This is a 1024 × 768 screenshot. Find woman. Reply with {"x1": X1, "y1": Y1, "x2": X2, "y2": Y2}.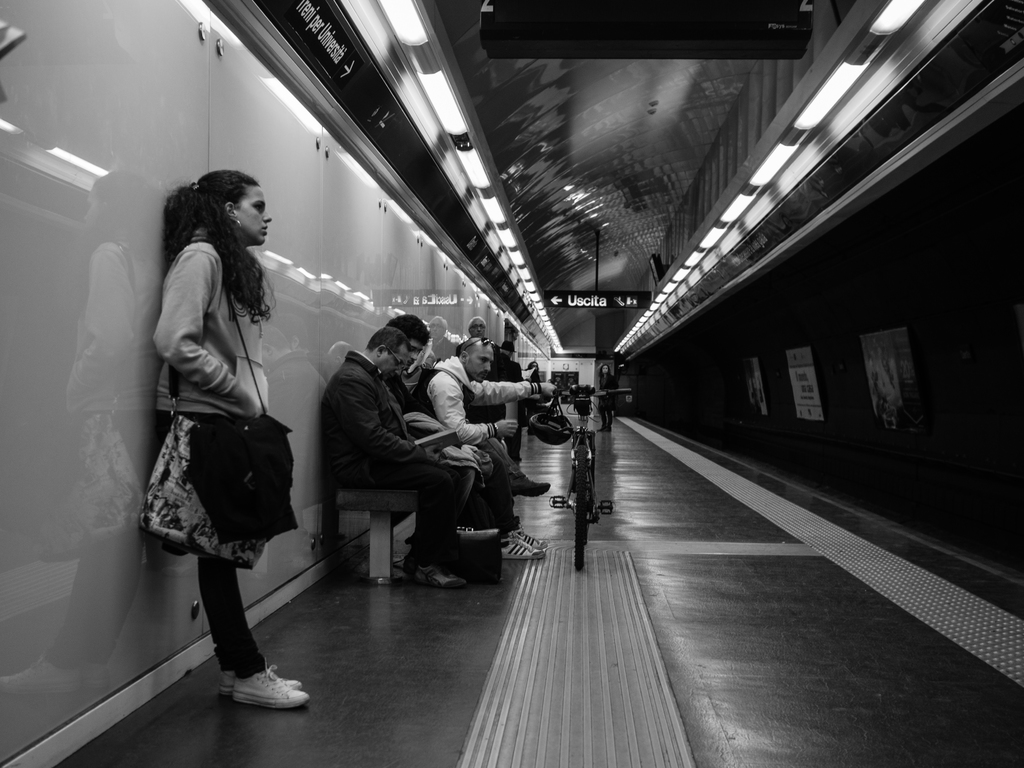
{"x1": 152, "y1": 171, "x2": 316, "y2": 707}.
